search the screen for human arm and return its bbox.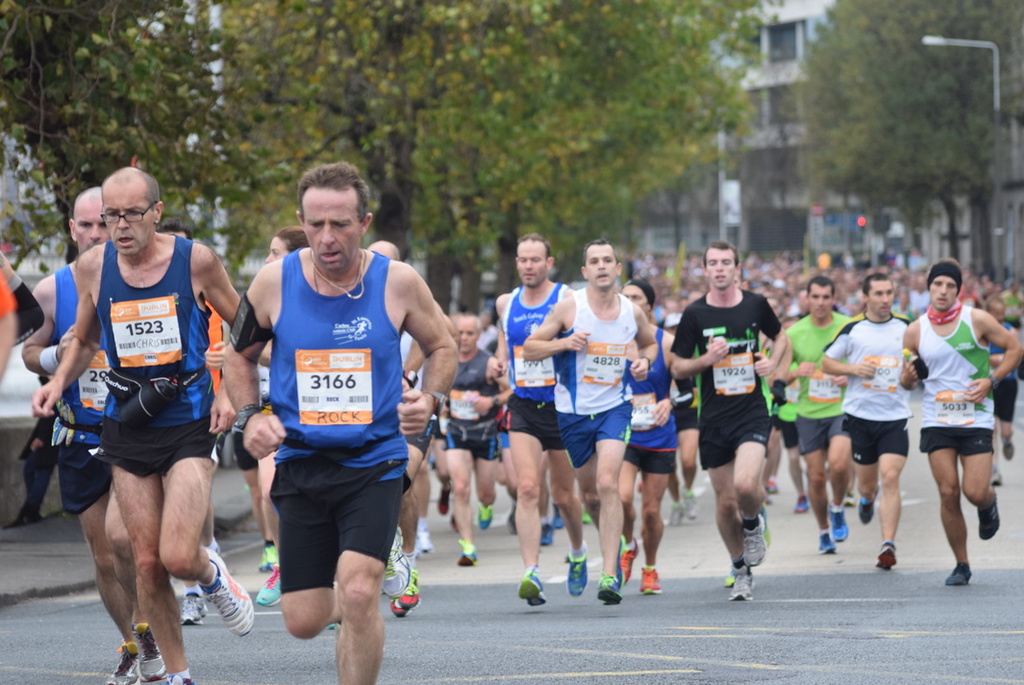
Found: locate(818, 324, 874, 387).
